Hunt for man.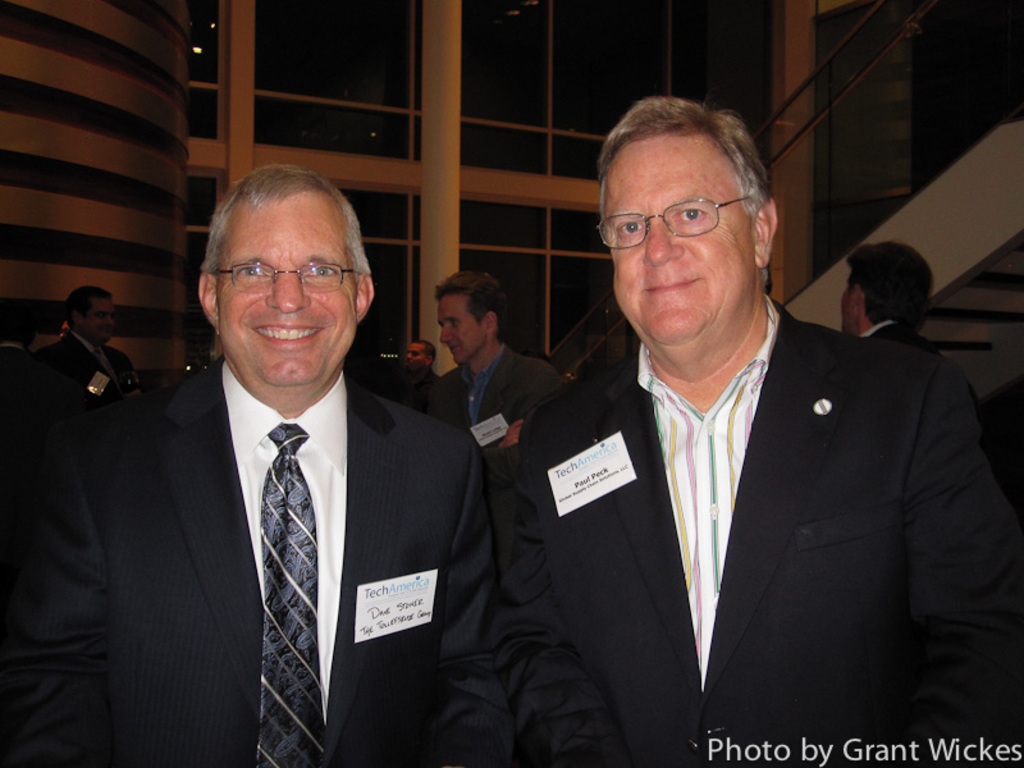
Hunted down at 513,93,1023,765.
